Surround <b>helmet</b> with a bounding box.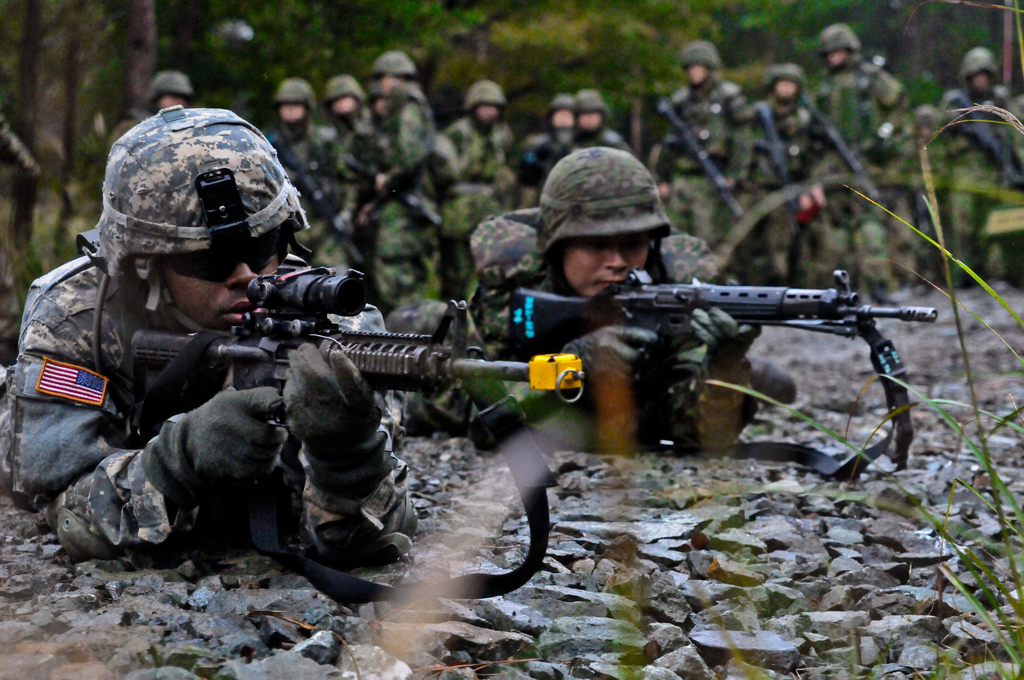
region(955, 45, 999, 96).
